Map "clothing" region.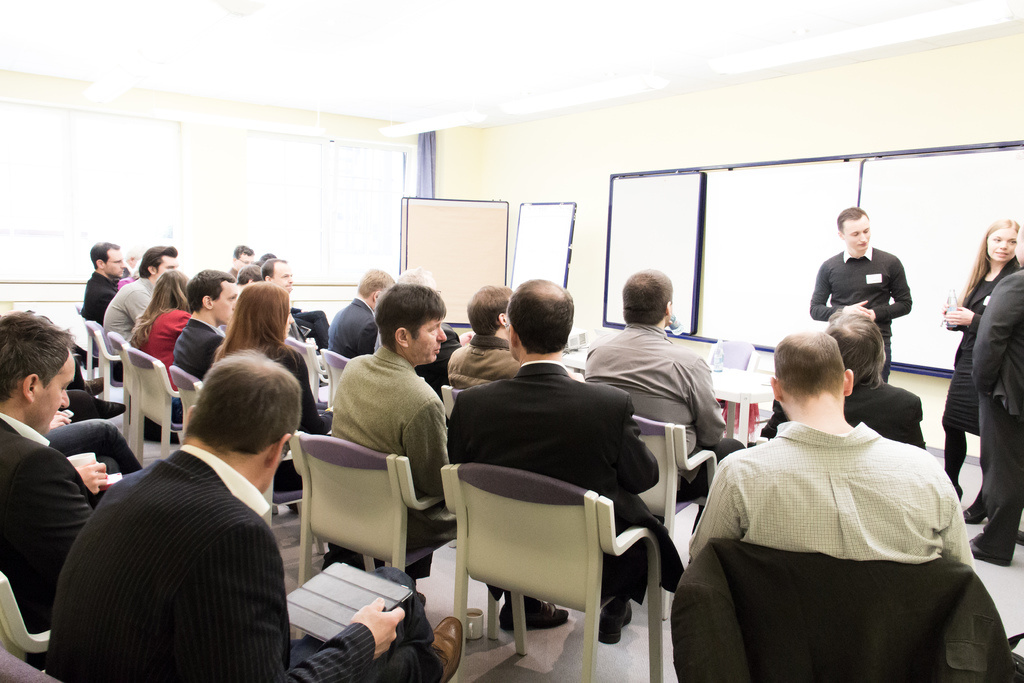
Mapped to <box>331,345,453,545</box>.
